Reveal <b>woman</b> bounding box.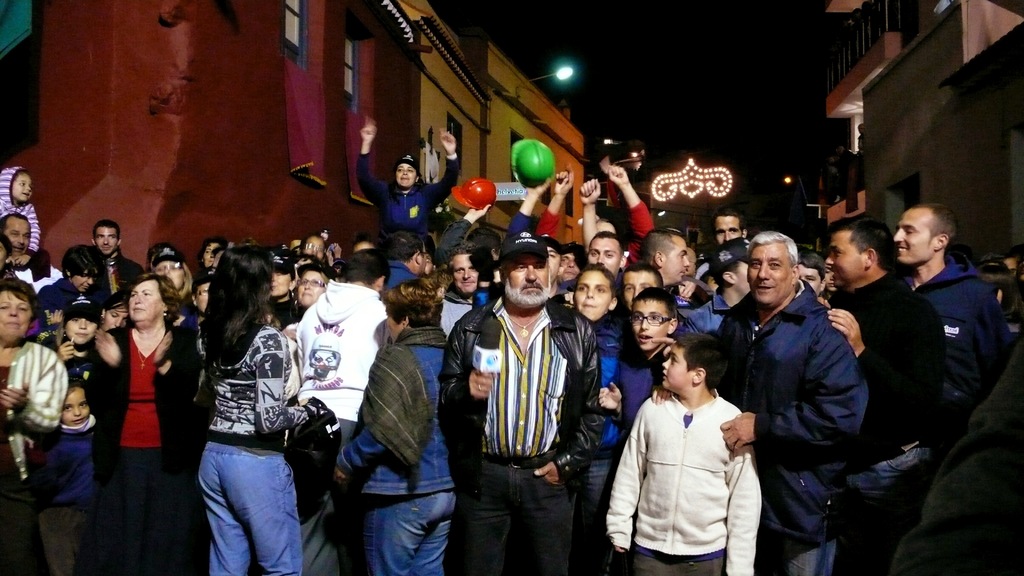
Revealed: (37, 287, 101, 575).
